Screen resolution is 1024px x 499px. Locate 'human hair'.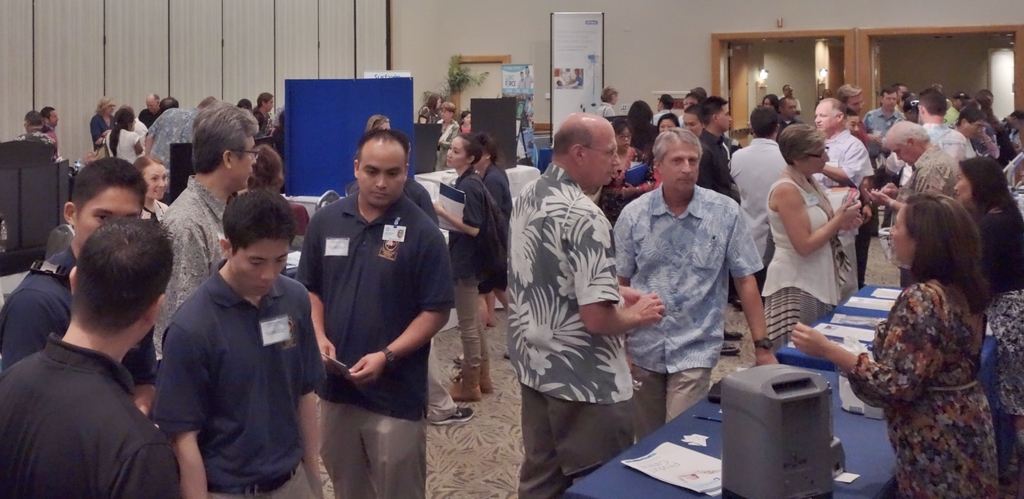
BBox(749, 104, 778, 138).
